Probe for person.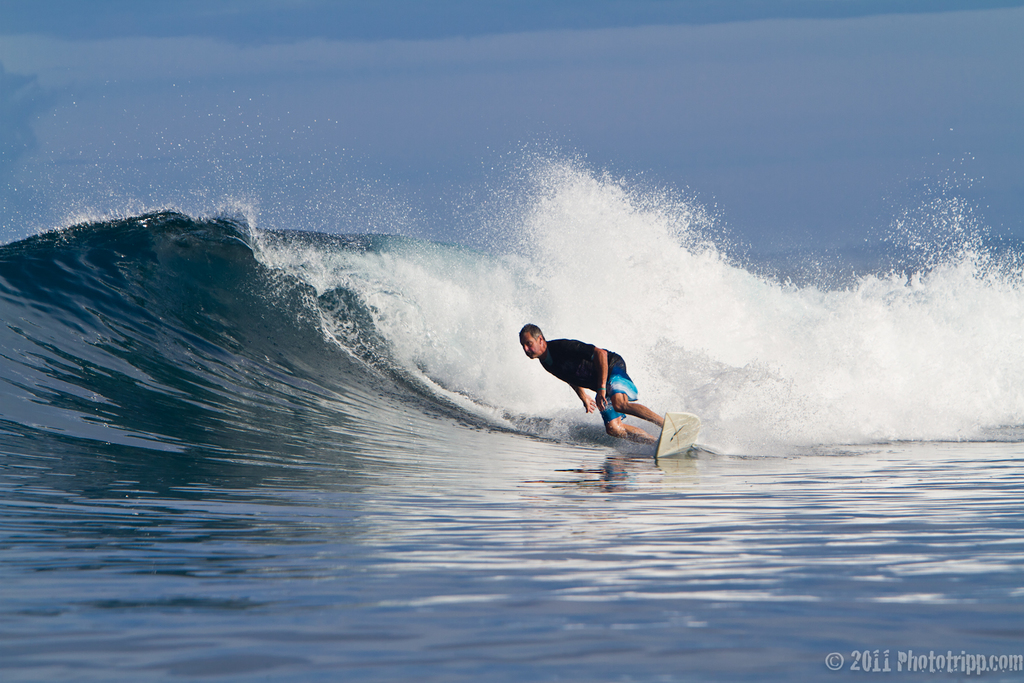
Probe result: <region>517, 322, 662, 446</region>.
